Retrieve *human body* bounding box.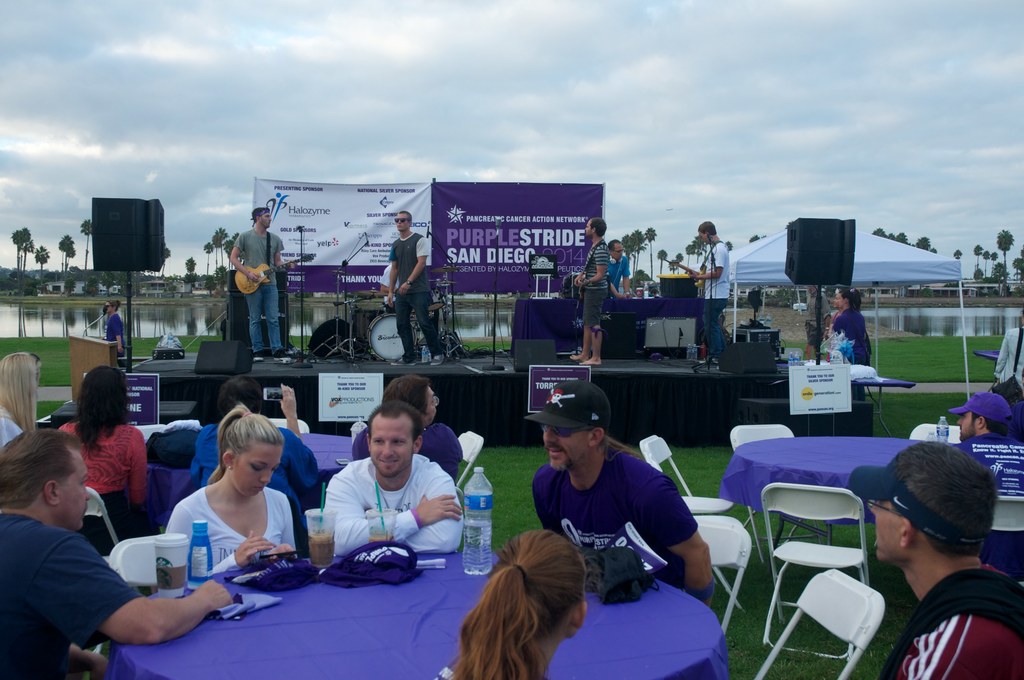
Bounding box: [left=828, top=285, right=880, bottom=378].
